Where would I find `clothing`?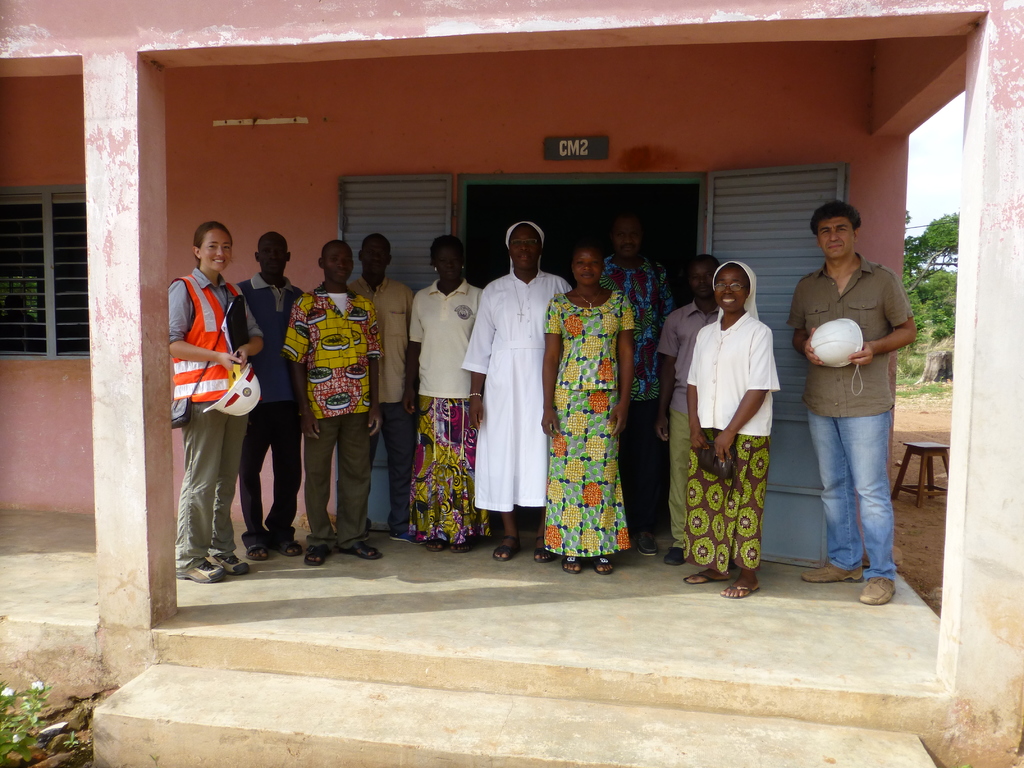
At detection(406, 276, 491, 548).
